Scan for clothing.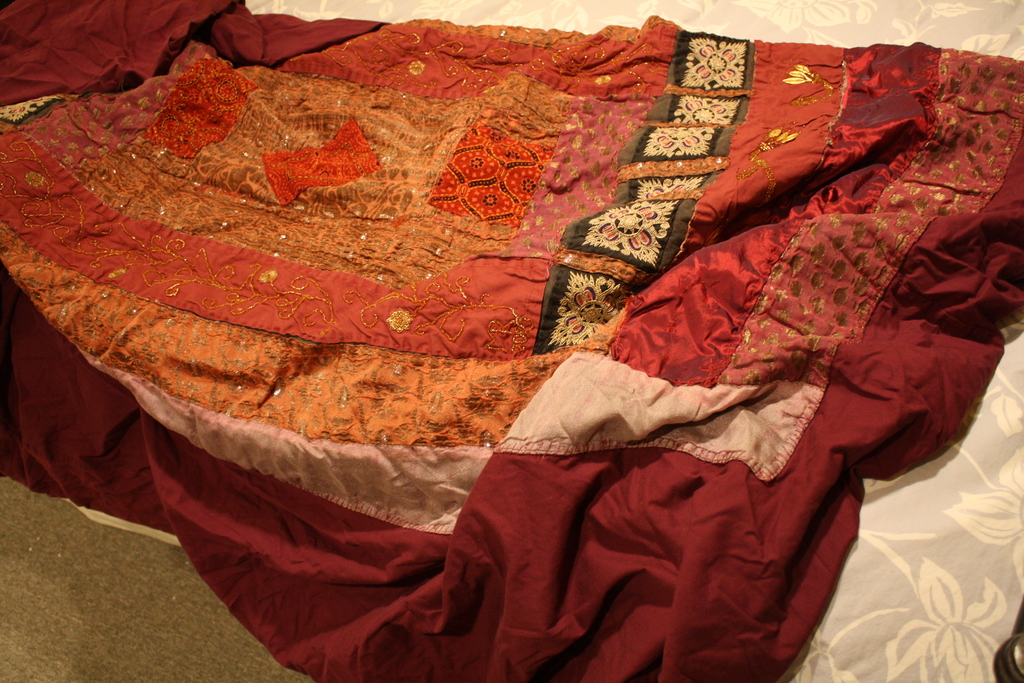
Scan result: [x1=0, y1=0, x2=1023, y2=682].
